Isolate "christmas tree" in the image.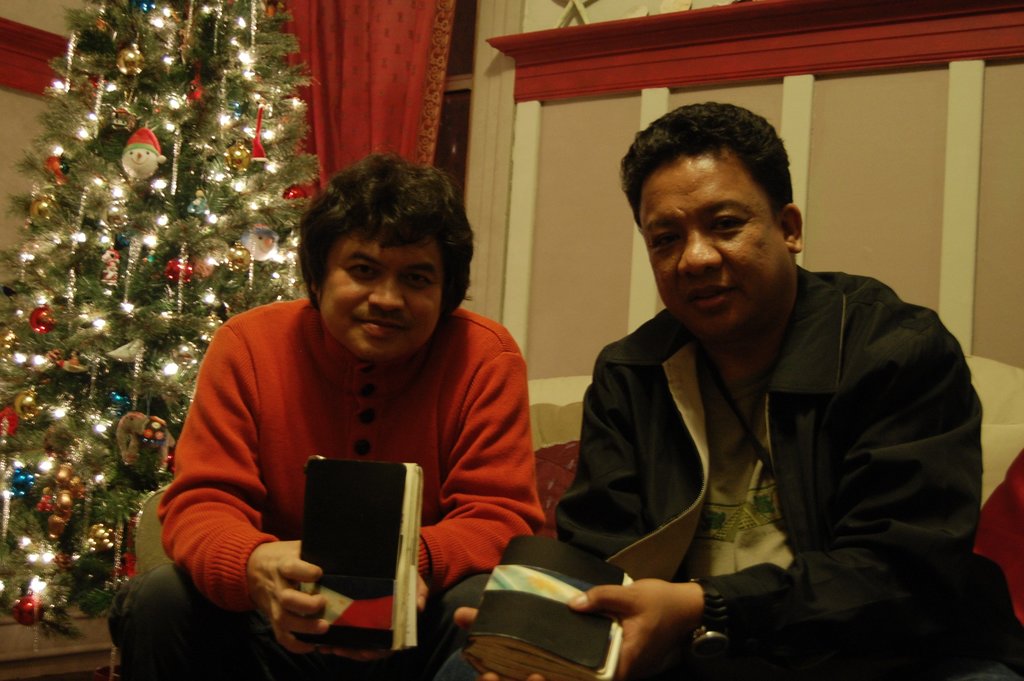
Isolated region: x1=0 y1=0 x2=322 y2=619.
